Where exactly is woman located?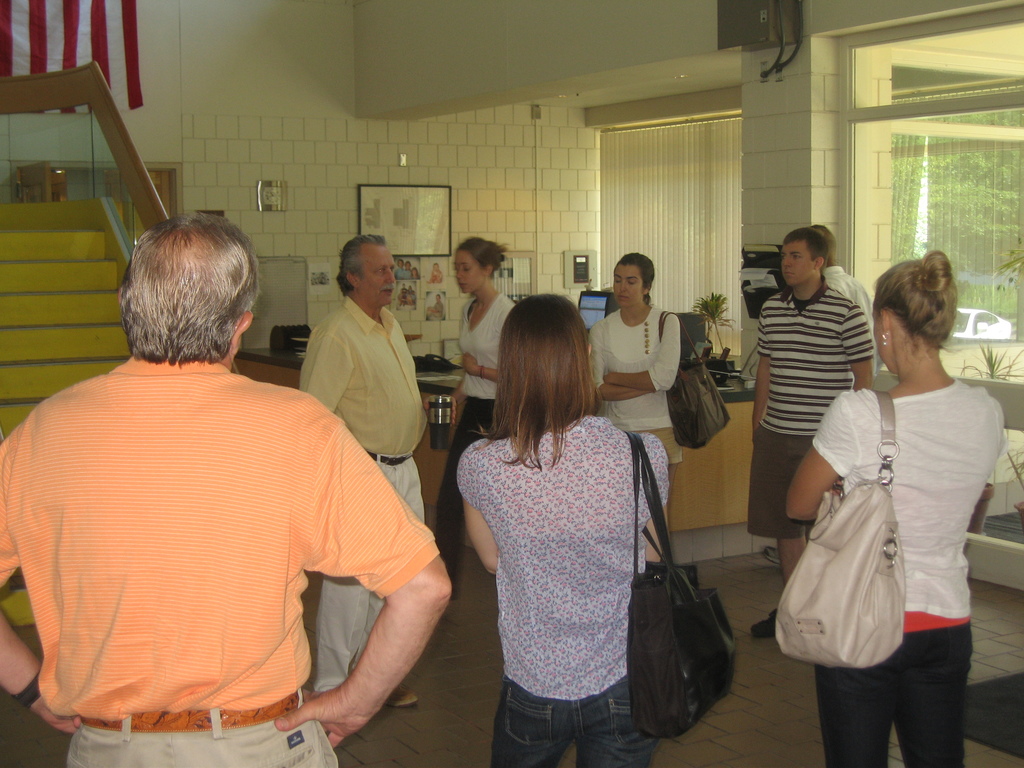
Its bounding box is 435, 234, 521, 572.
